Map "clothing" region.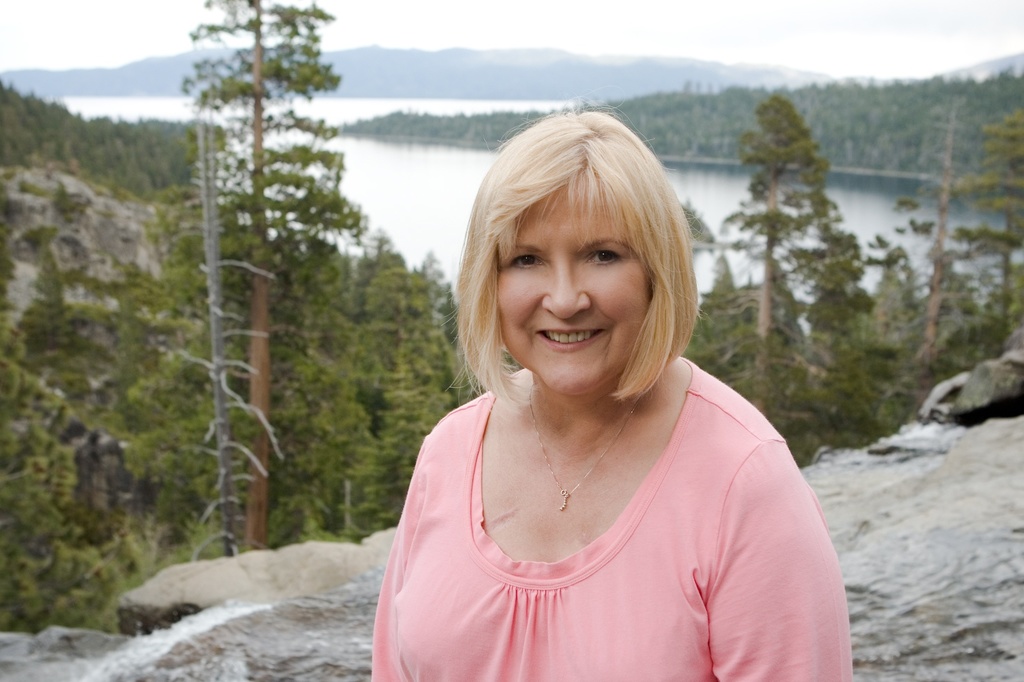
Mapped to 394/342/841/645.
